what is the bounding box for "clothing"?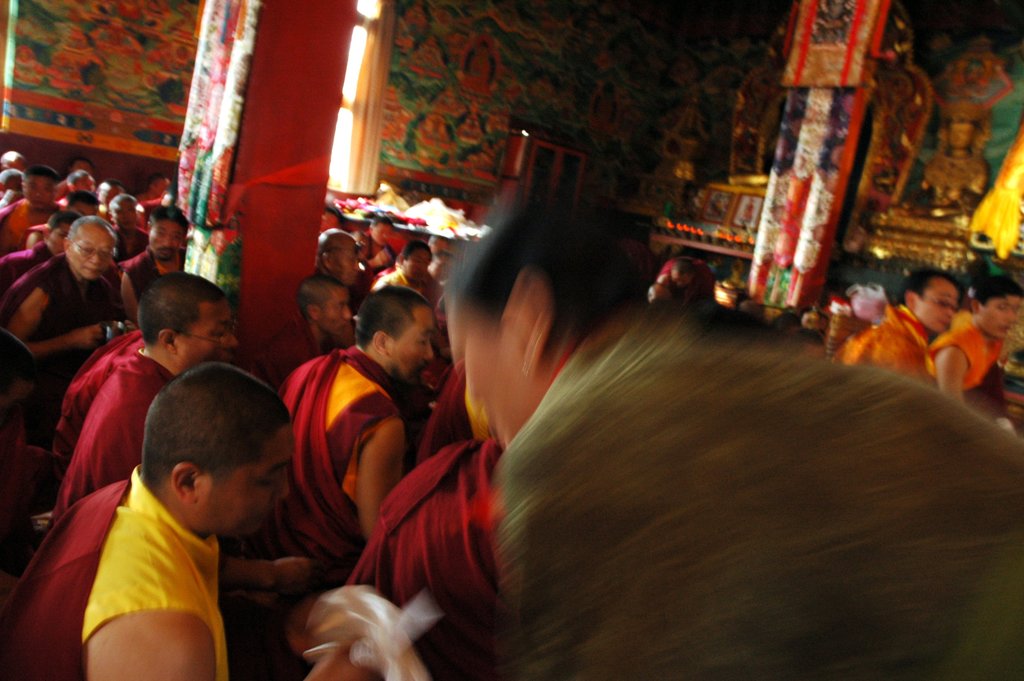
box(50, 327, 170, 525).
